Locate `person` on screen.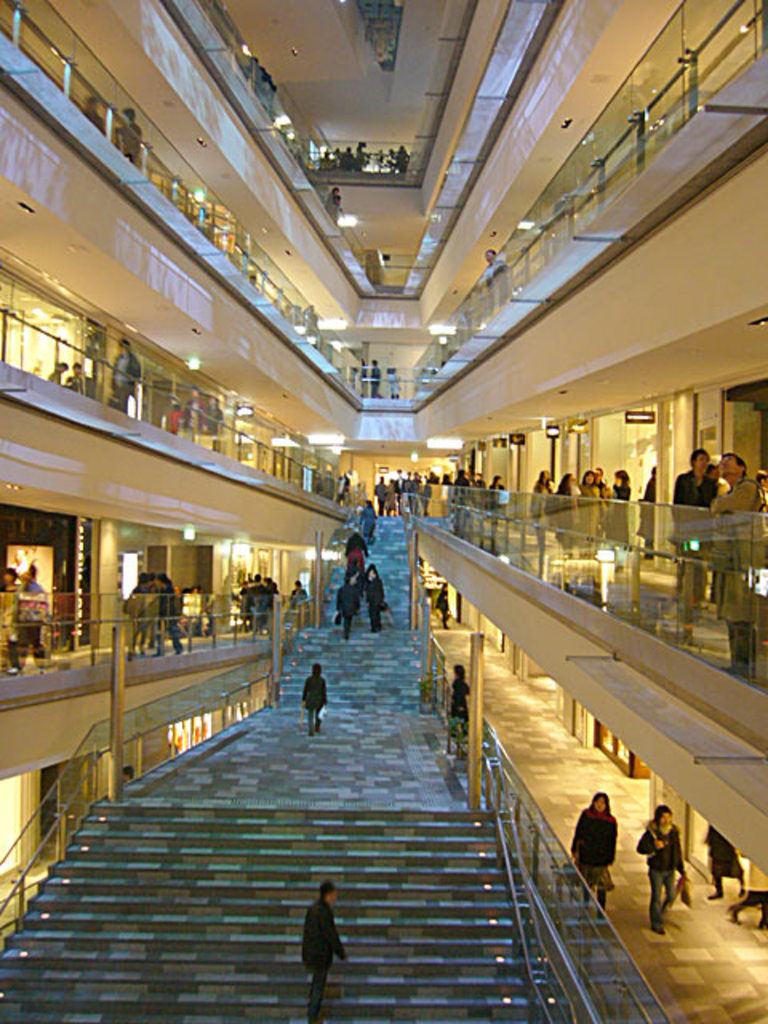
On screen at l=362, t=360, r=381, b=398.
